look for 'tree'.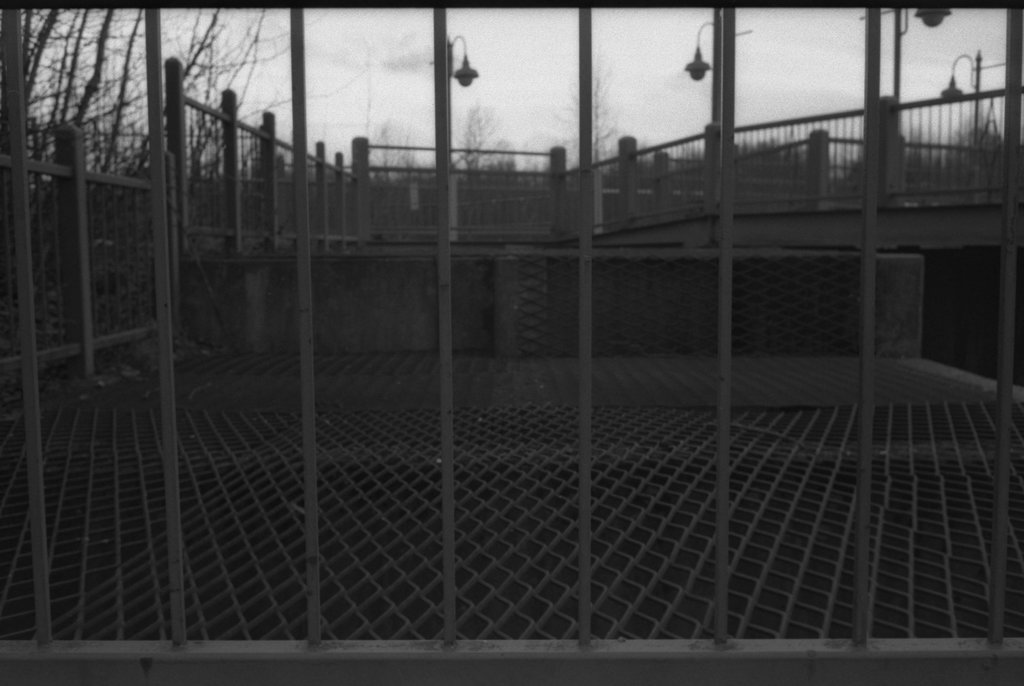
Found: crop(0, 3, 275, 310).
